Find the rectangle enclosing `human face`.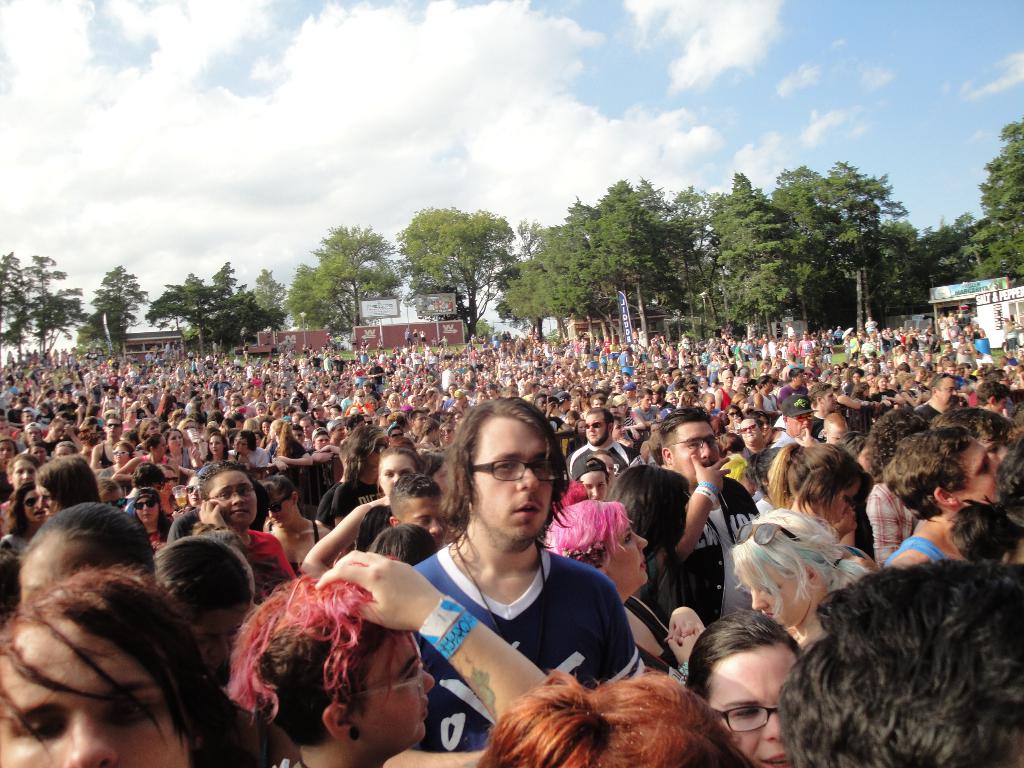
l=264, t=424, r=264, b=431.
